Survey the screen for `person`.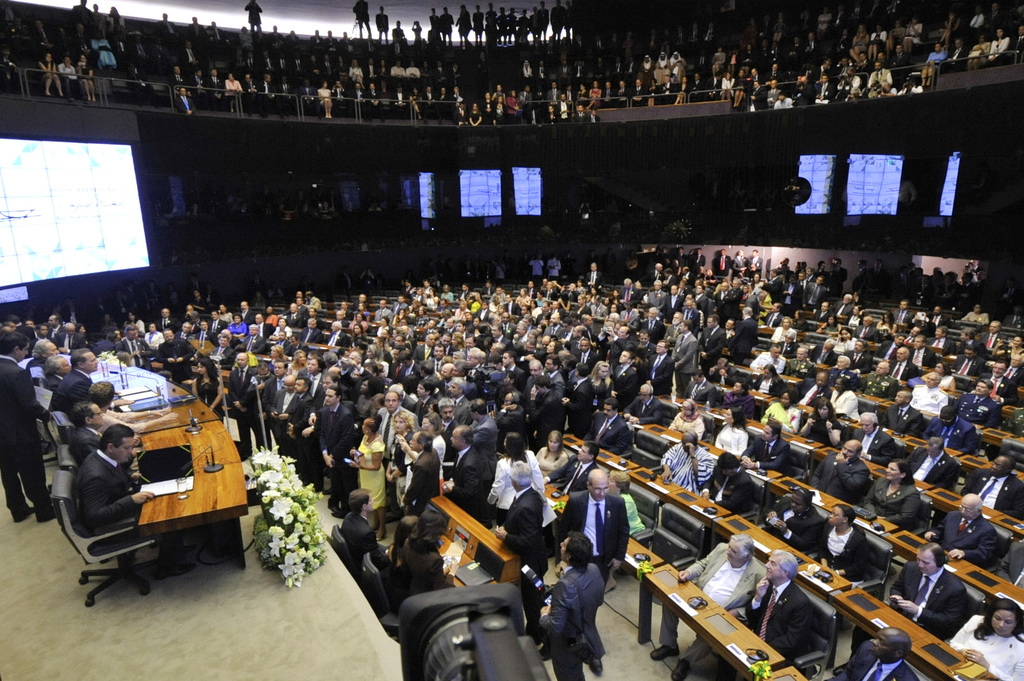
Survey found: box(812, 438, 869, 498).
